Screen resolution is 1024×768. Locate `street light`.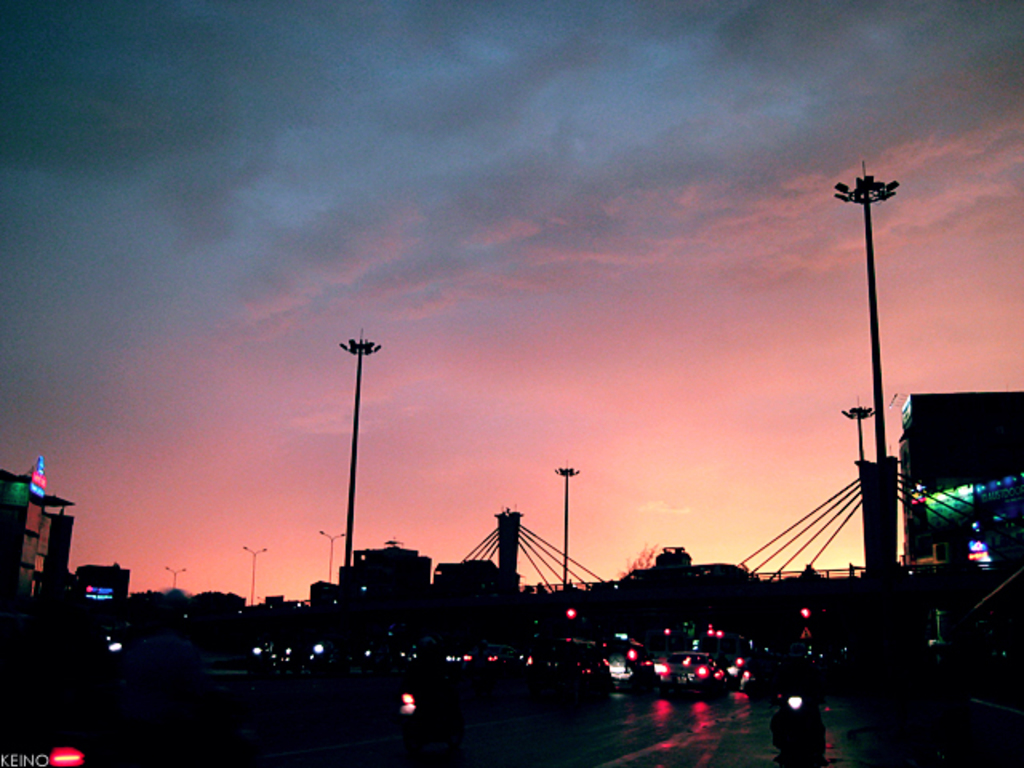
region(834, 158, 902, 467).
